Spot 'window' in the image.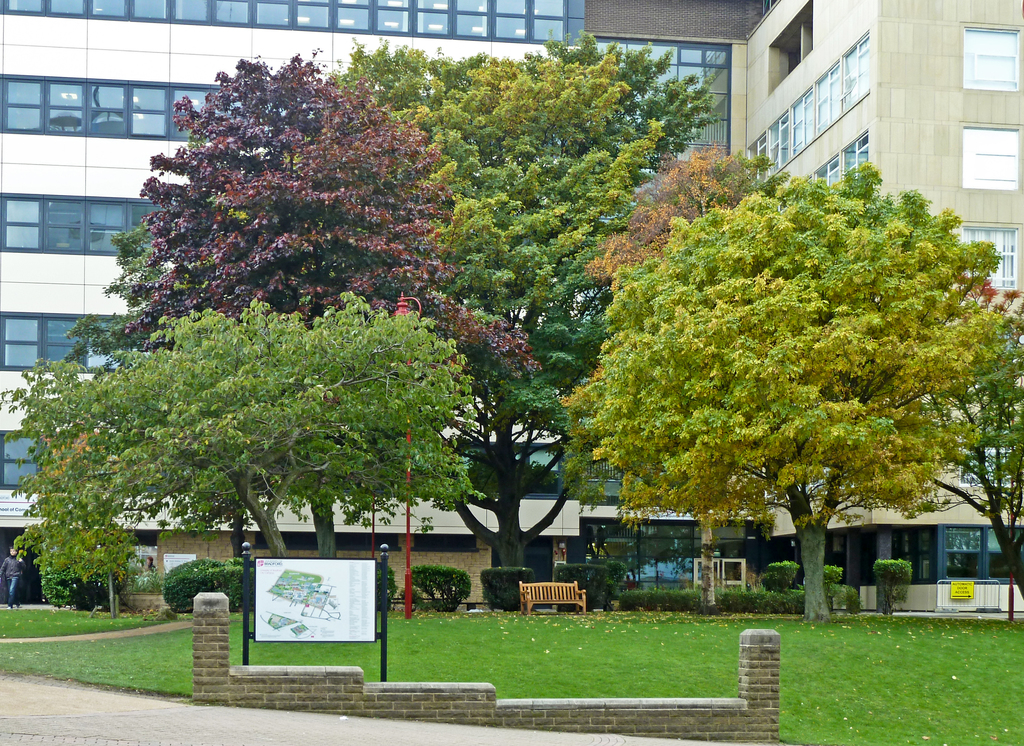
'window' found at 959, 128, 1020, 192.
